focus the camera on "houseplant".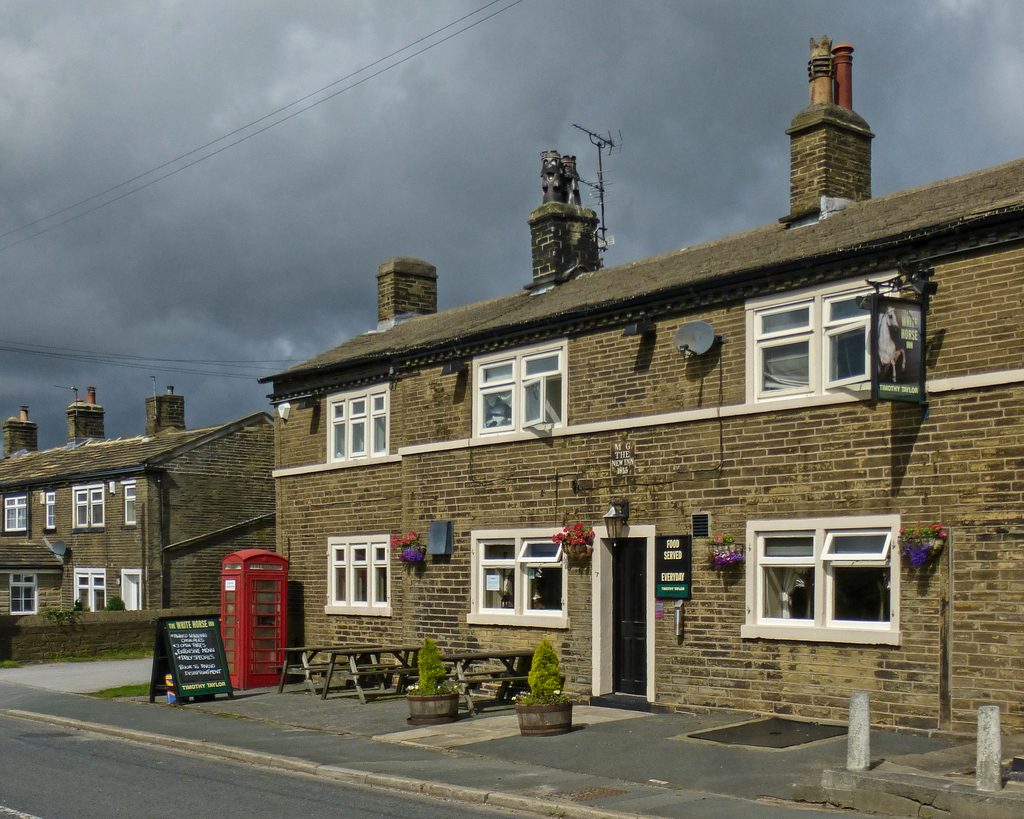
Focus region: BBox(511, 637, 576, 746).
